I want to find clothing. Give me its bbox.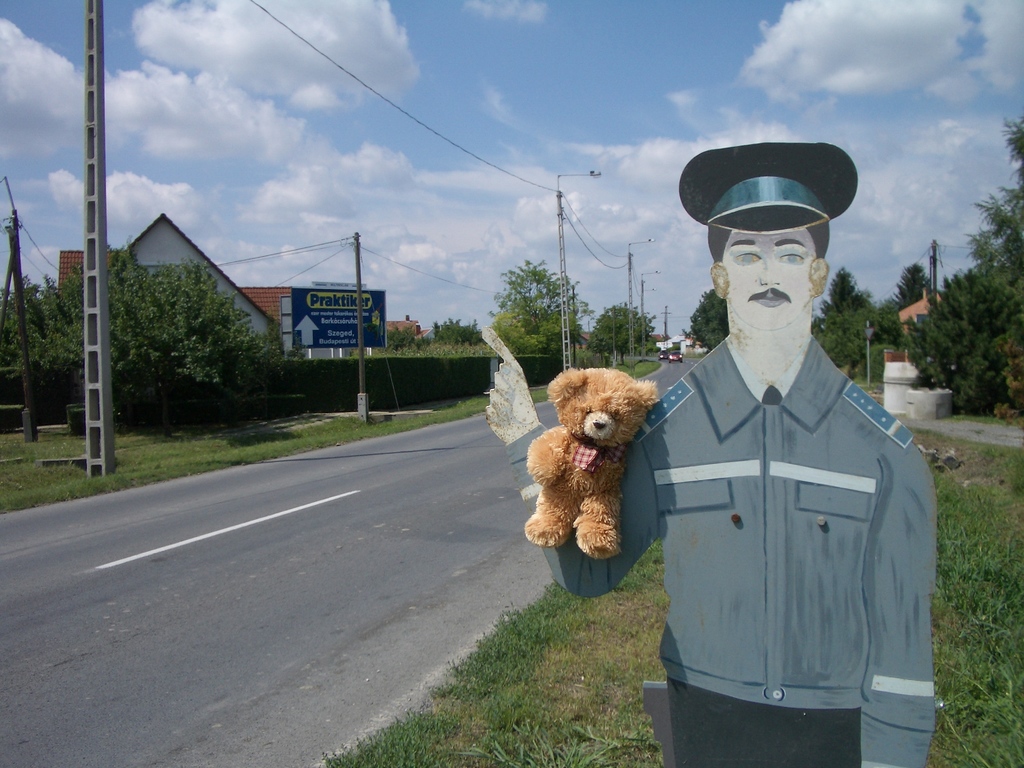
rect(541, 337, 938, 767).
